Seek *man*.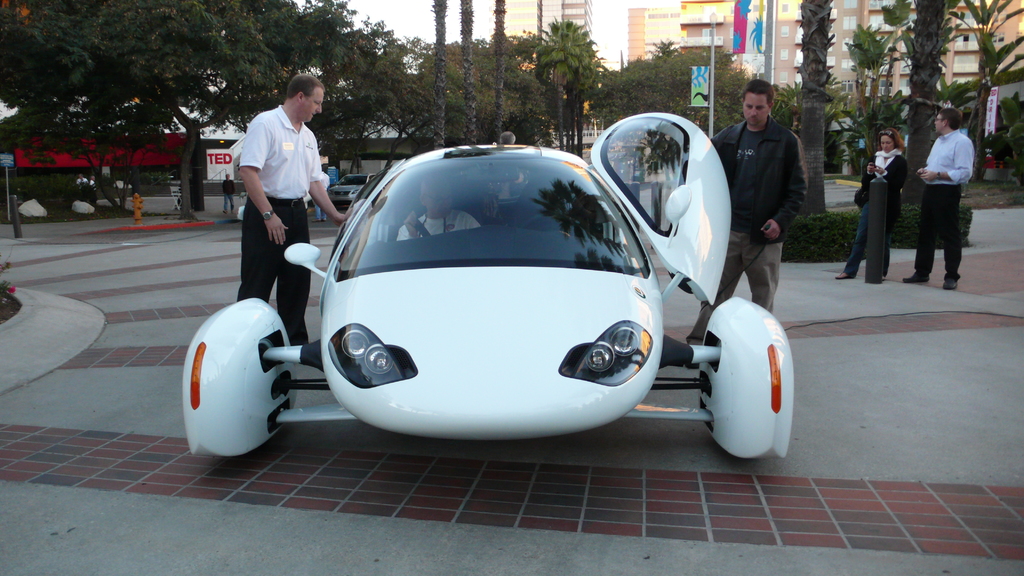
bbox(676, 77, 810, 356).
